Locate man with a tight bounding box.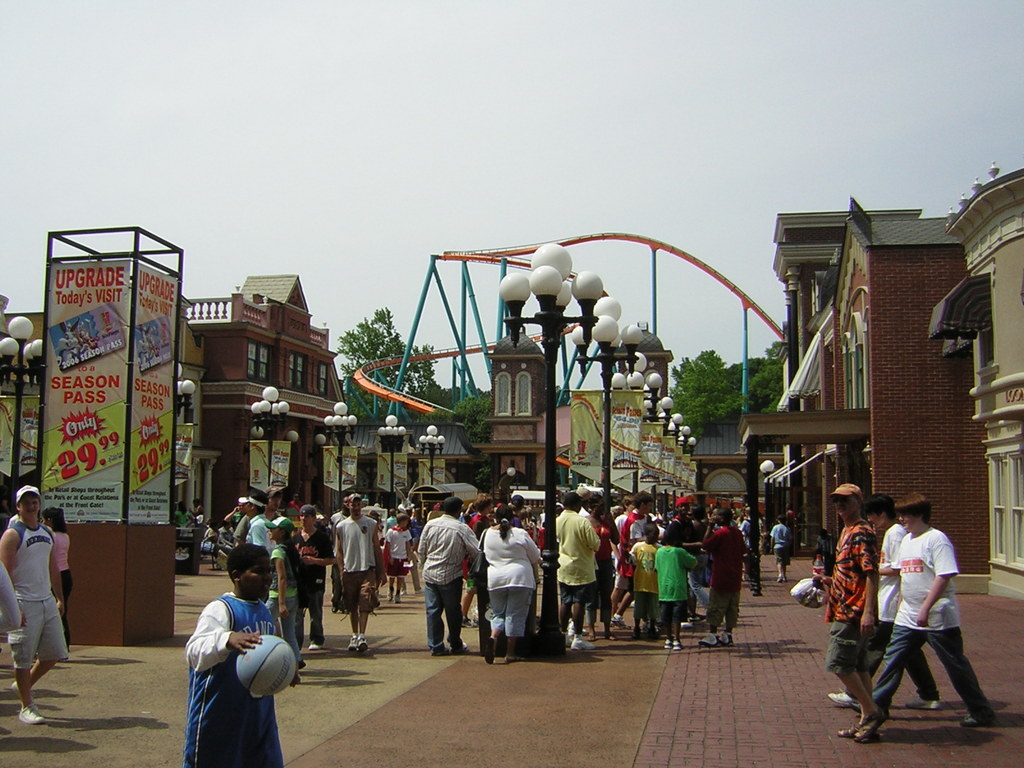
pyautogui.locateOnScreen(614, 495, 660, 637).
